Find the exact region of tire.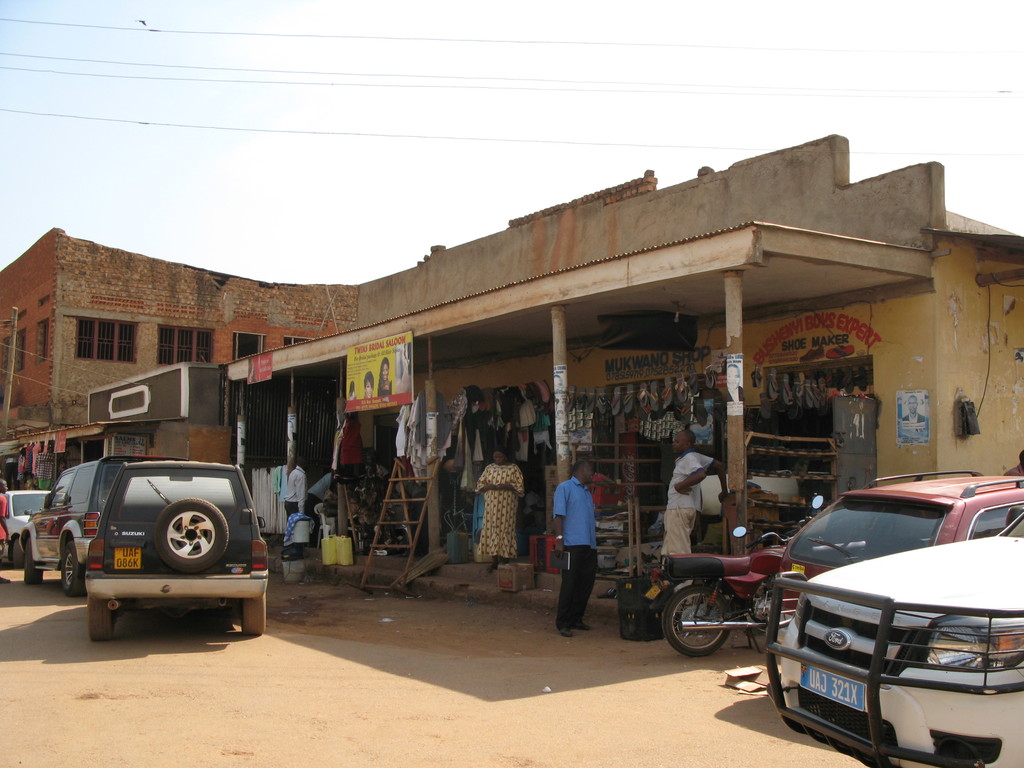
Exact region: rect(86, 595, 115, 639).
